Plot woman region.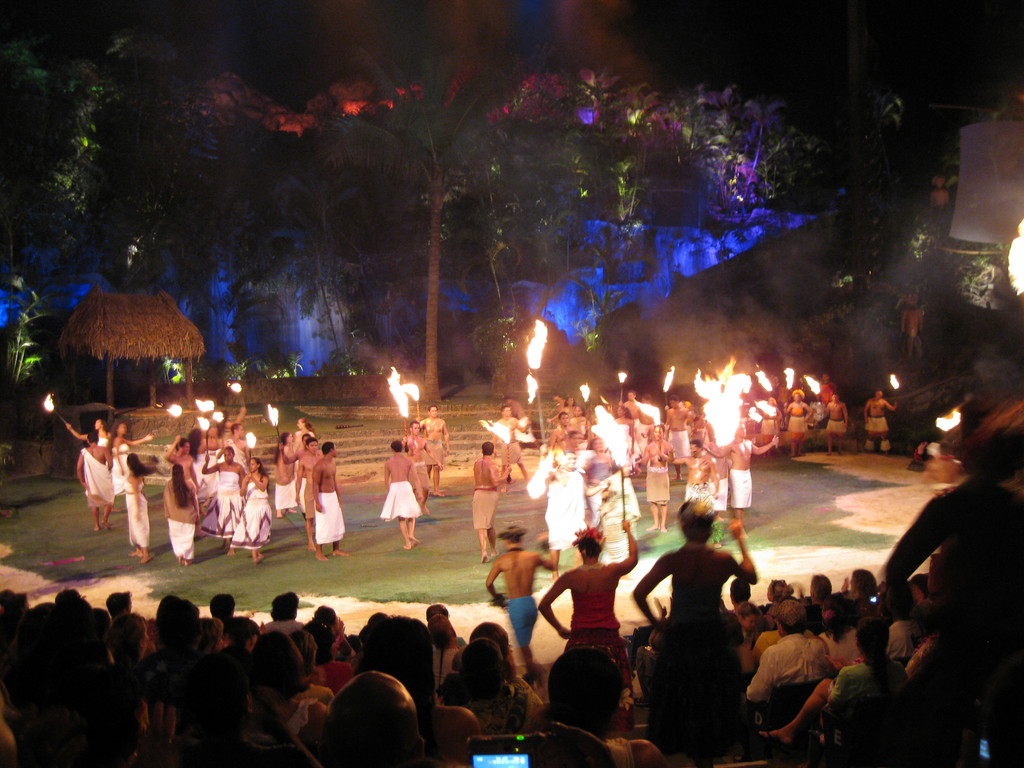
Plotted at select_region(198, 444, 244, 548).
